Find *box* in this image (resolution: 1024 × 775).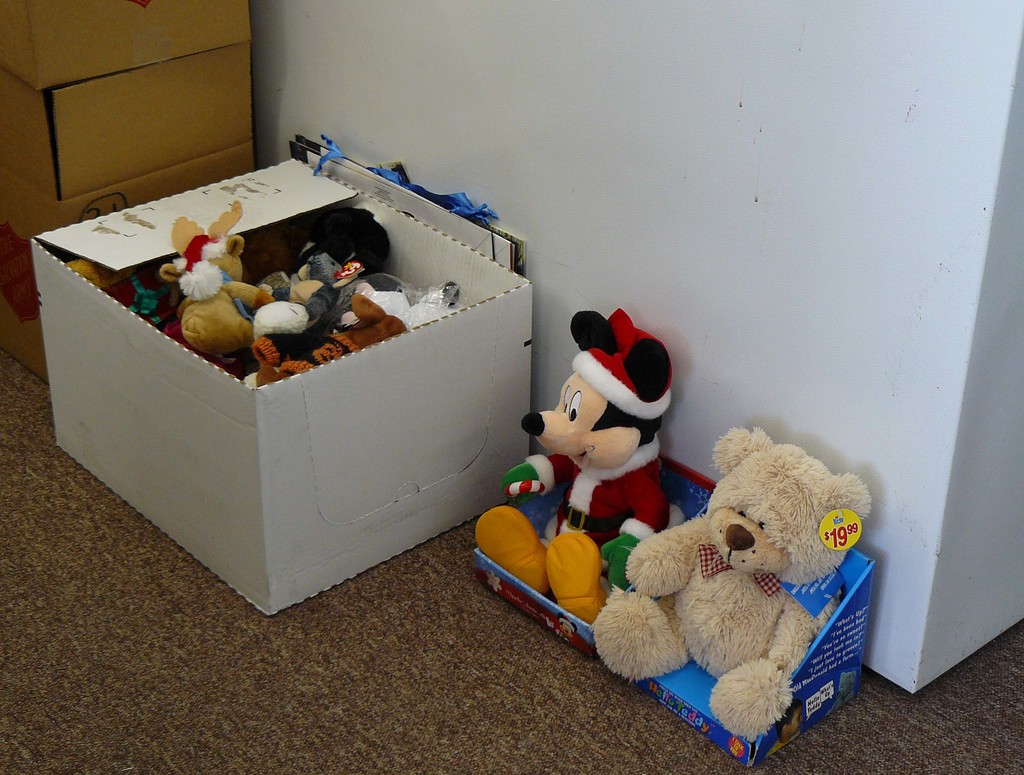
x1=0, y1=147, x2=254, y2=301.
